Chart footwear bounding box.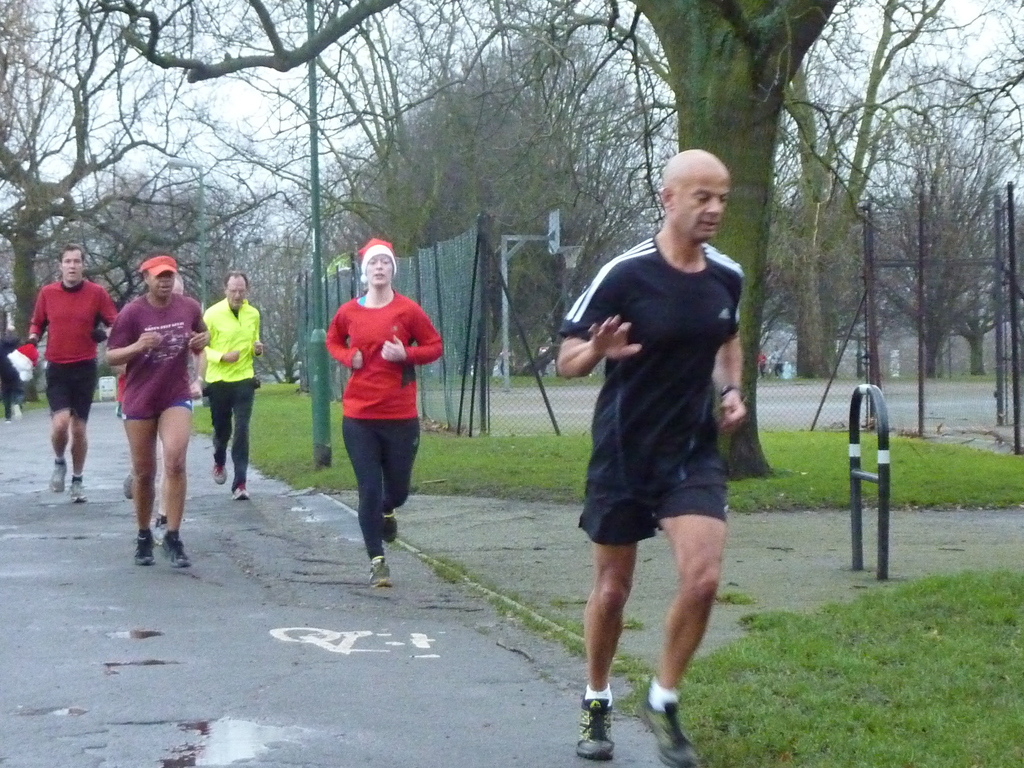
Charted: box(122, 468, 136, 499).
